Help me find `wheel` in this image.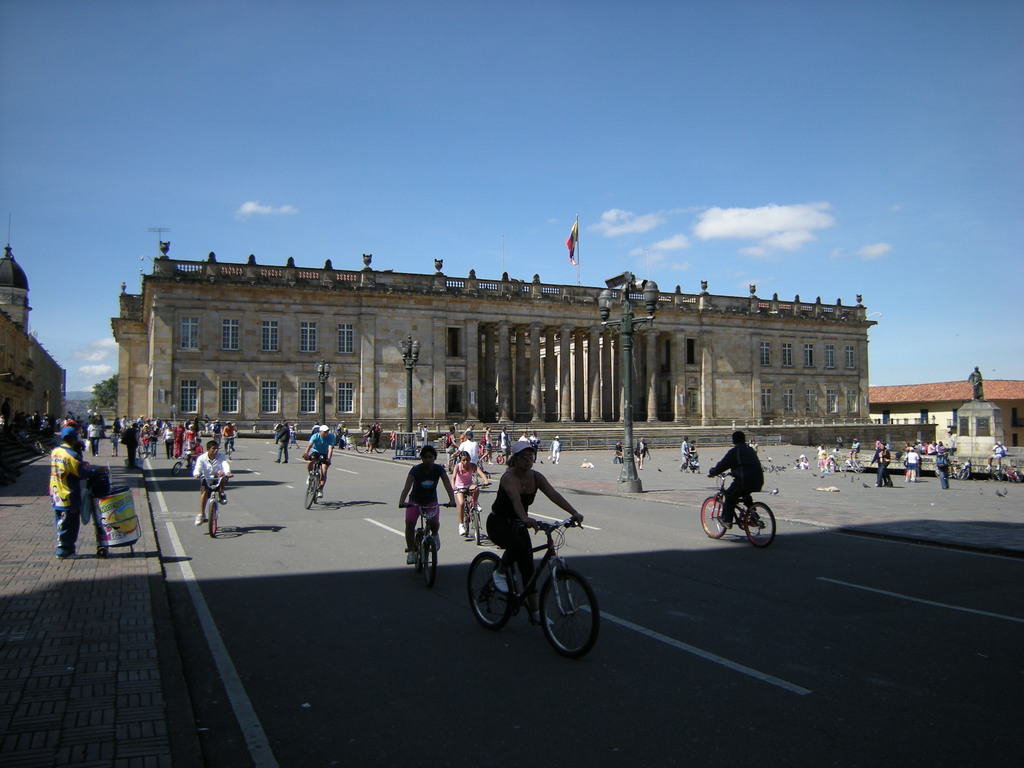
Found it: crop(467, 553, 513, 628).
